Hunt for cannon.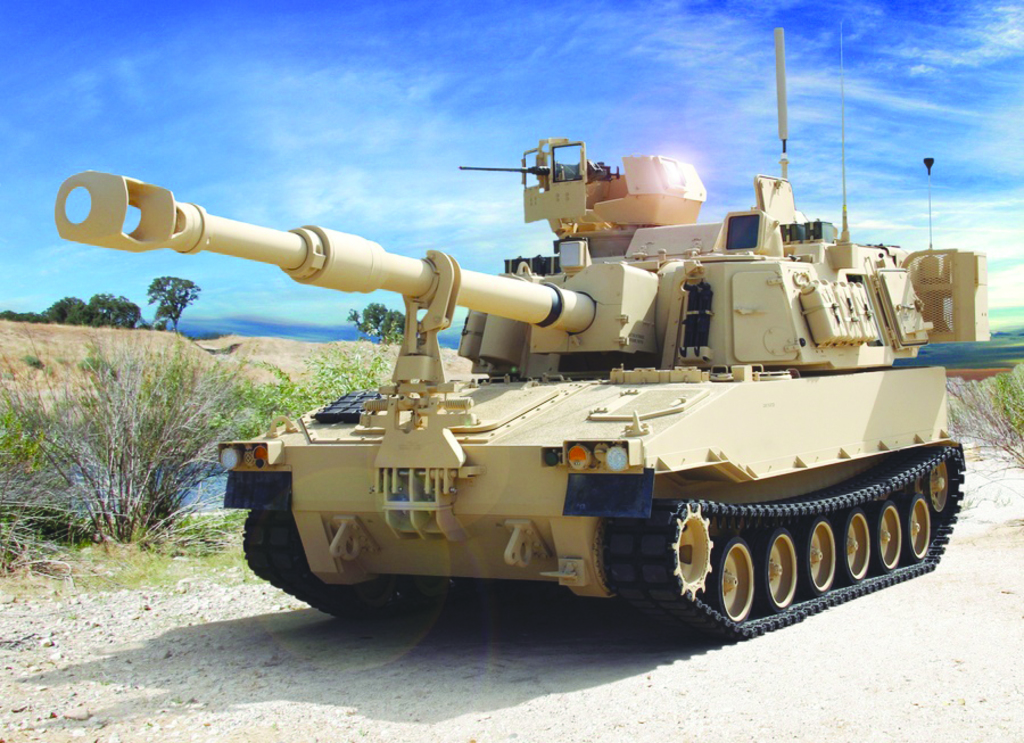
Hunted down at box=[56, 28, 968, 651].
